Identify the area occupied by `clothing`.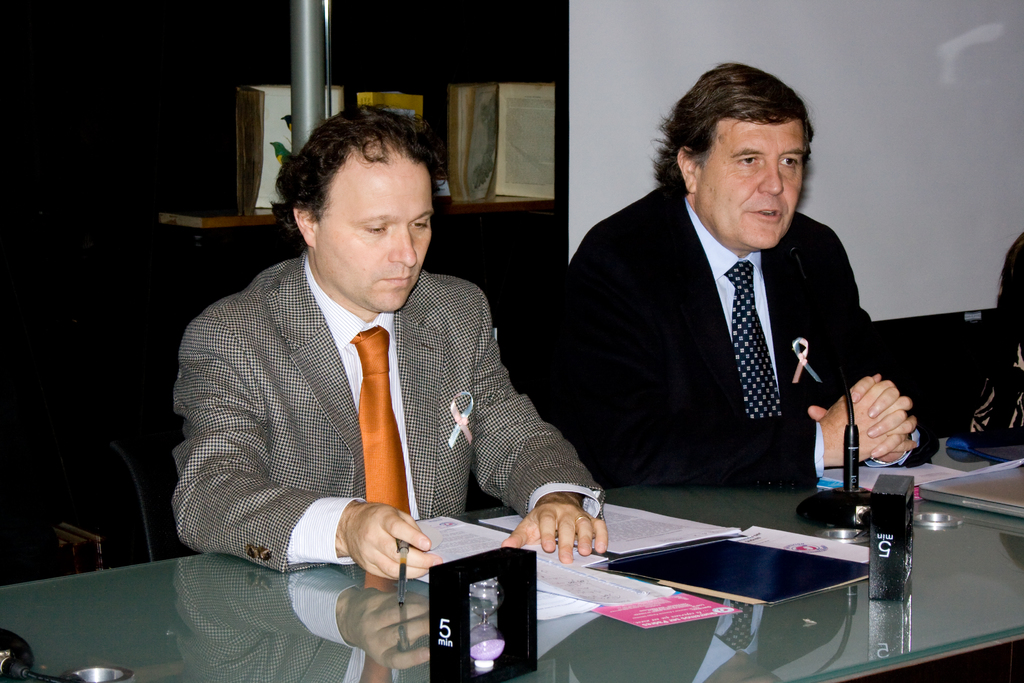
Area: x1=549 y1=174 x2=941 y2=470.
